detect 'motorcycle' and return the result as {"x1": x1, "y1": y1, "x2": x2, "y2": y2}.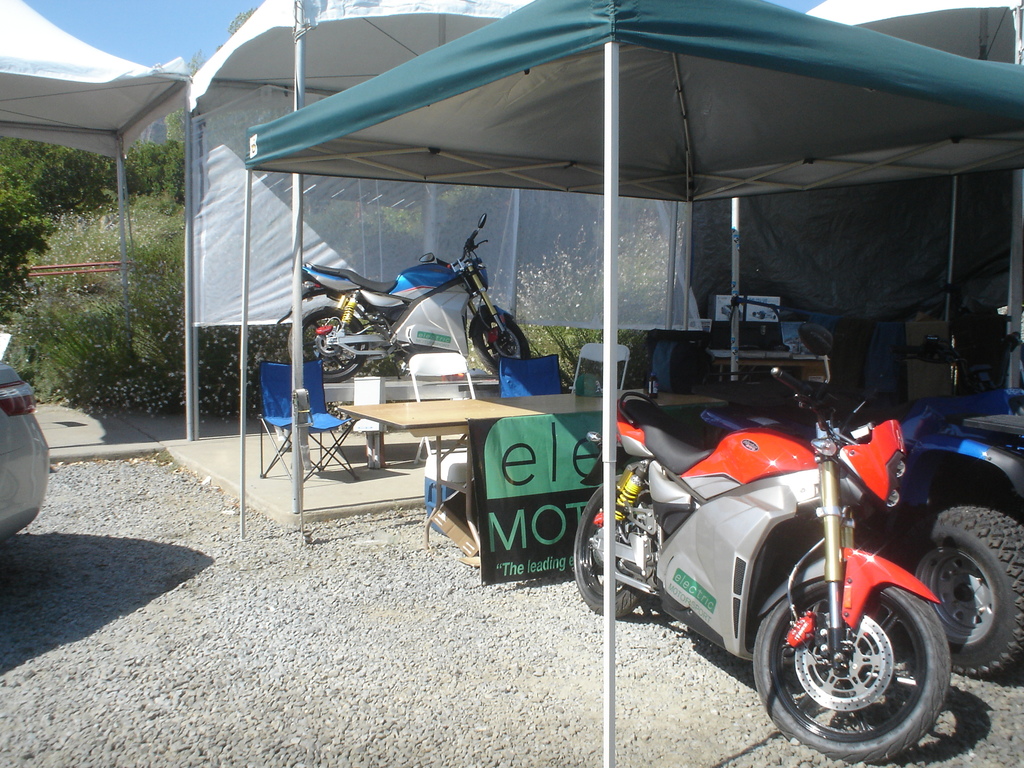
{"x1": 600, "y1": 356, "x2": 995, "y2": 758}.
